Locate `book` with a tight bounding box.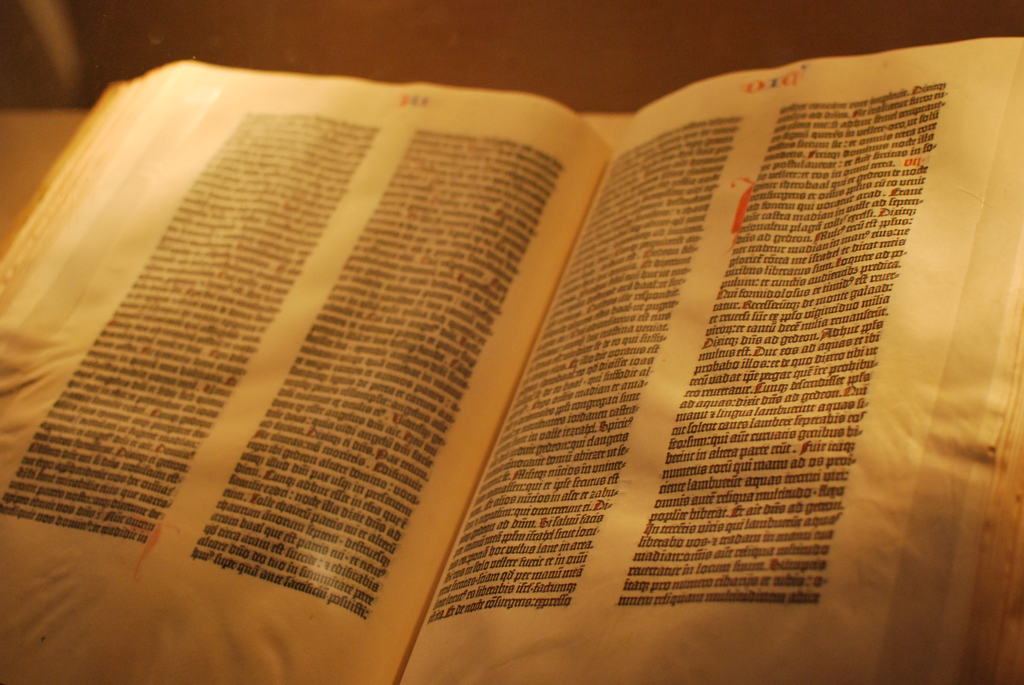
[0,35,1023,684].
